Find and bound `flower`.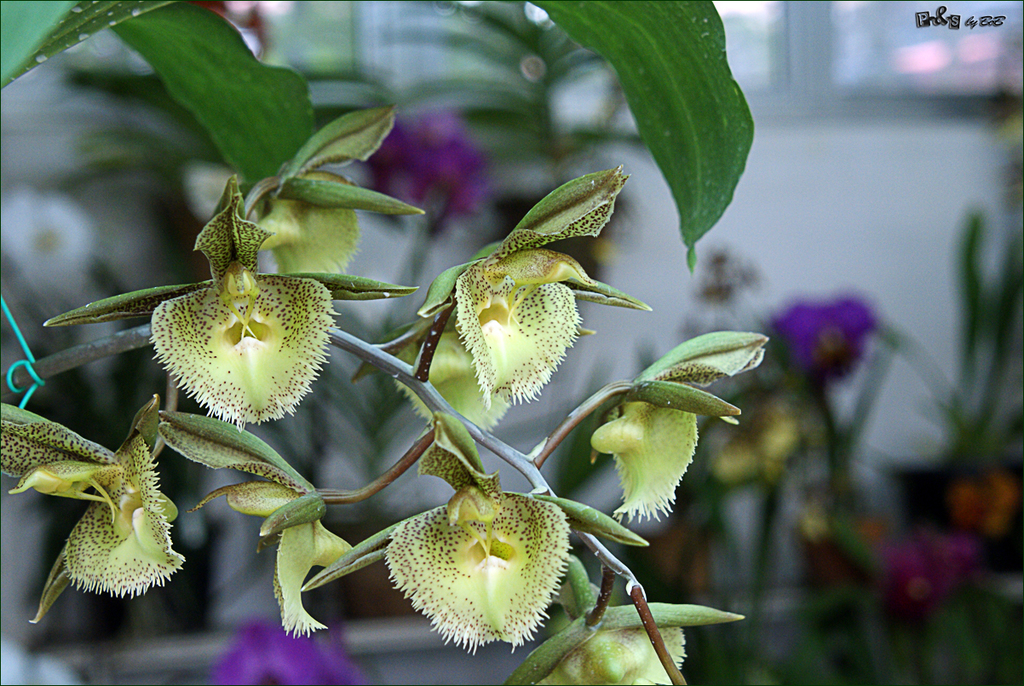
Bound: [356,110,490,245].
